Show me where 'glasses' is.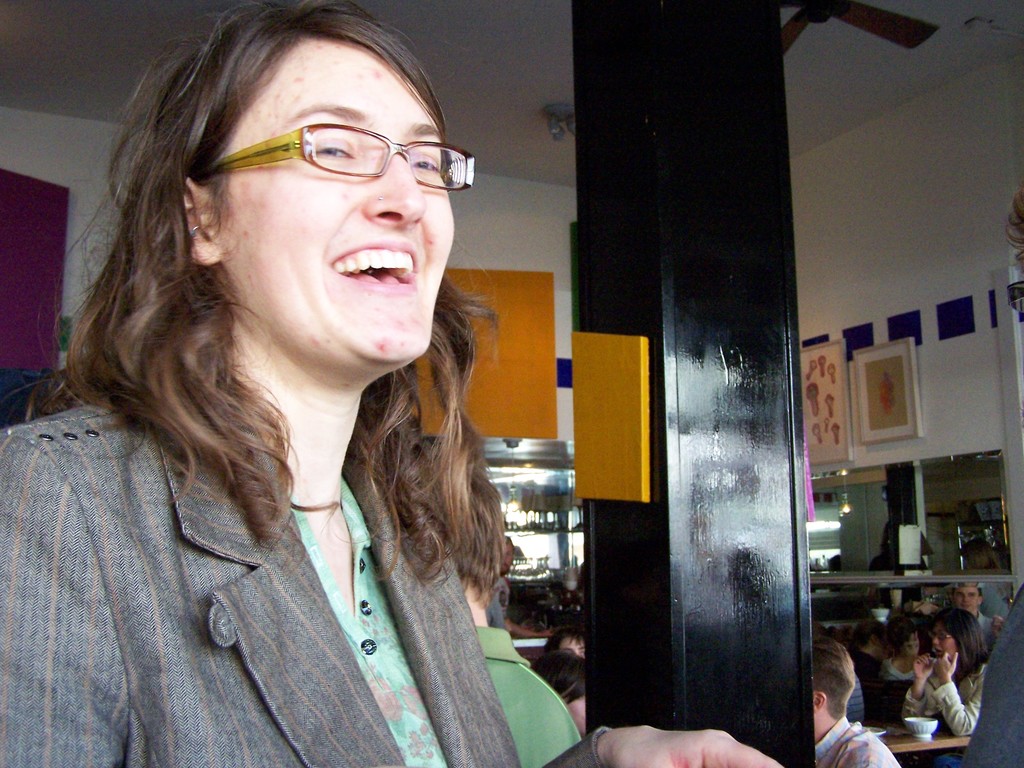
'glasses' is at region(193, 106, 462, 190).
